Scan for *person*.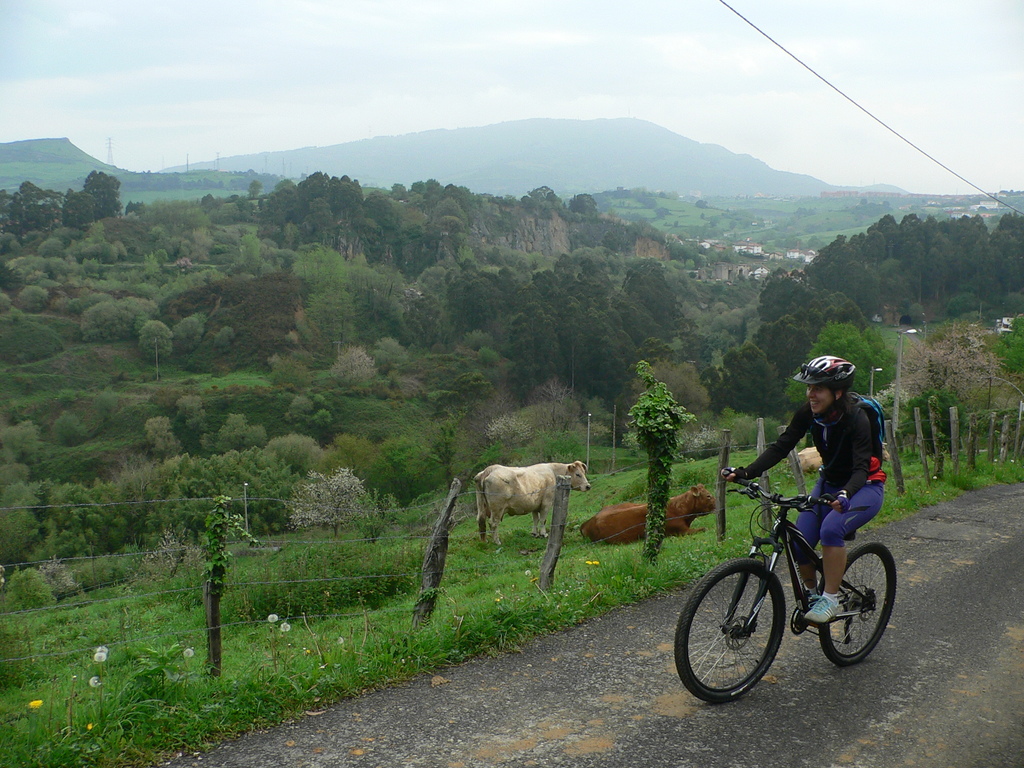
Scan result: BBox(723, 356, 887, 623).
